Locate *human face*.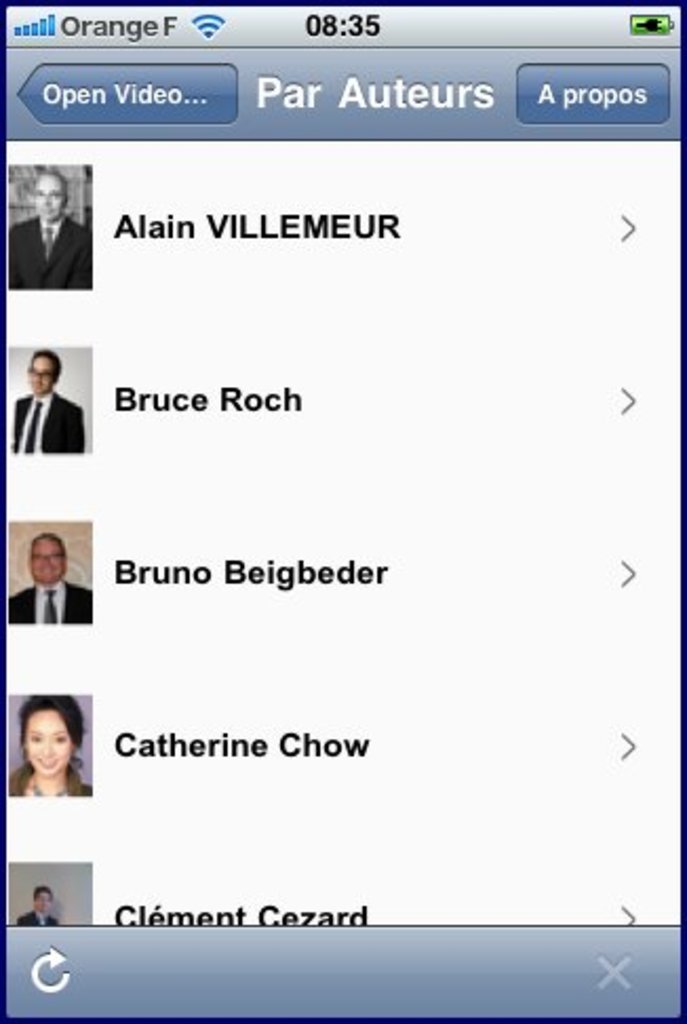
Bounding box: crop(25, 708, 70, 773).
